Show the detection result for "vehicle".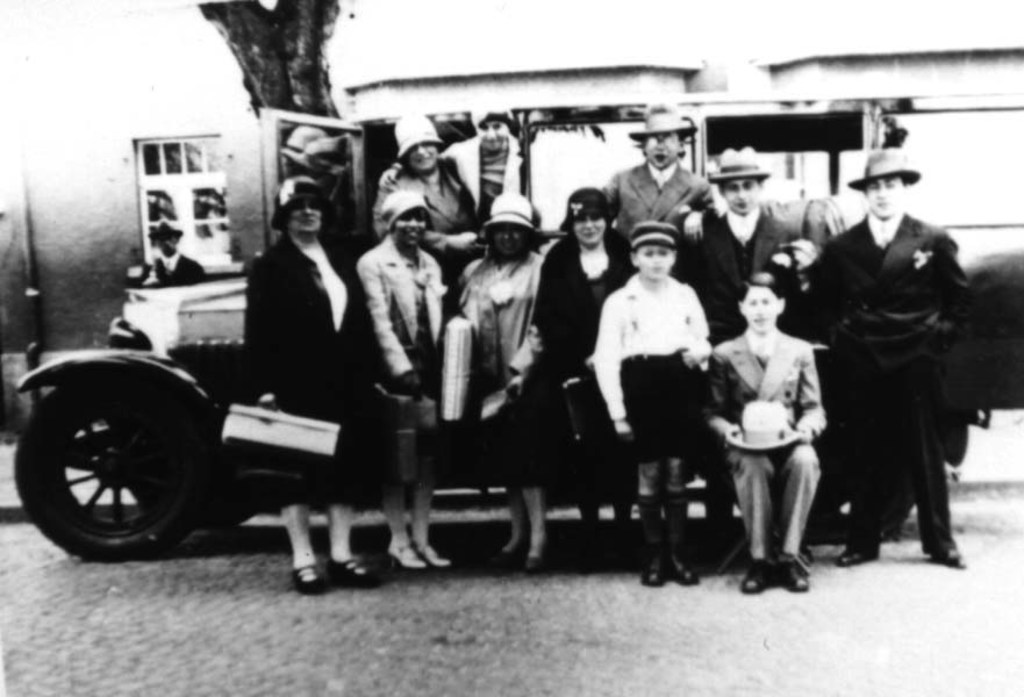
(x1=23, y1=238, x2=690, y2=565).
